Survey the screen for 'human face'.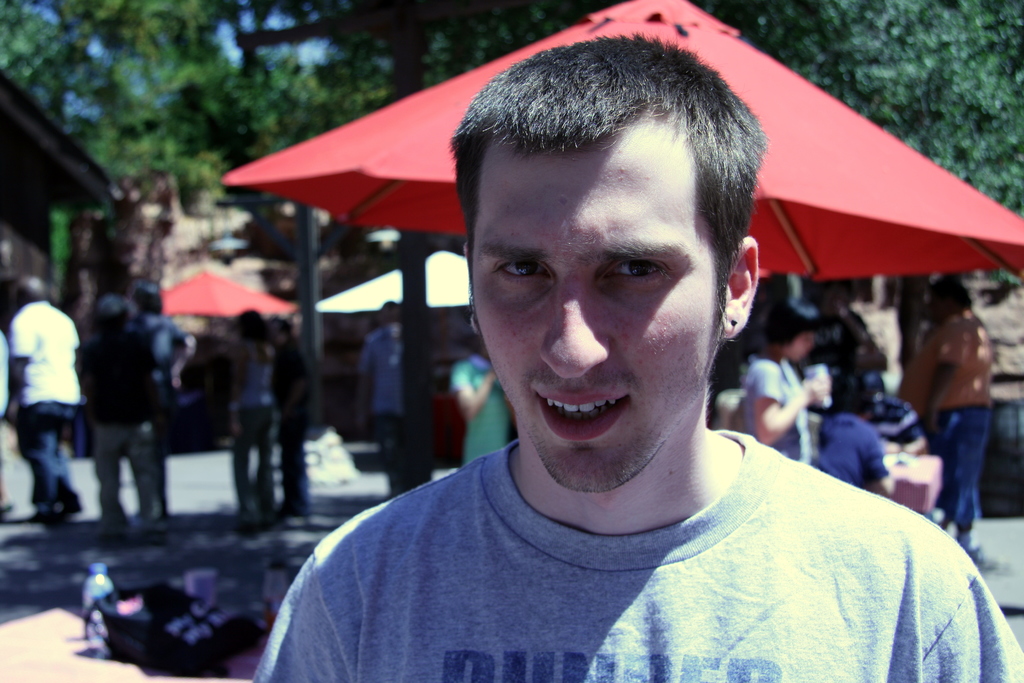
Survey found: bbox(472, 122, 723, 493).
